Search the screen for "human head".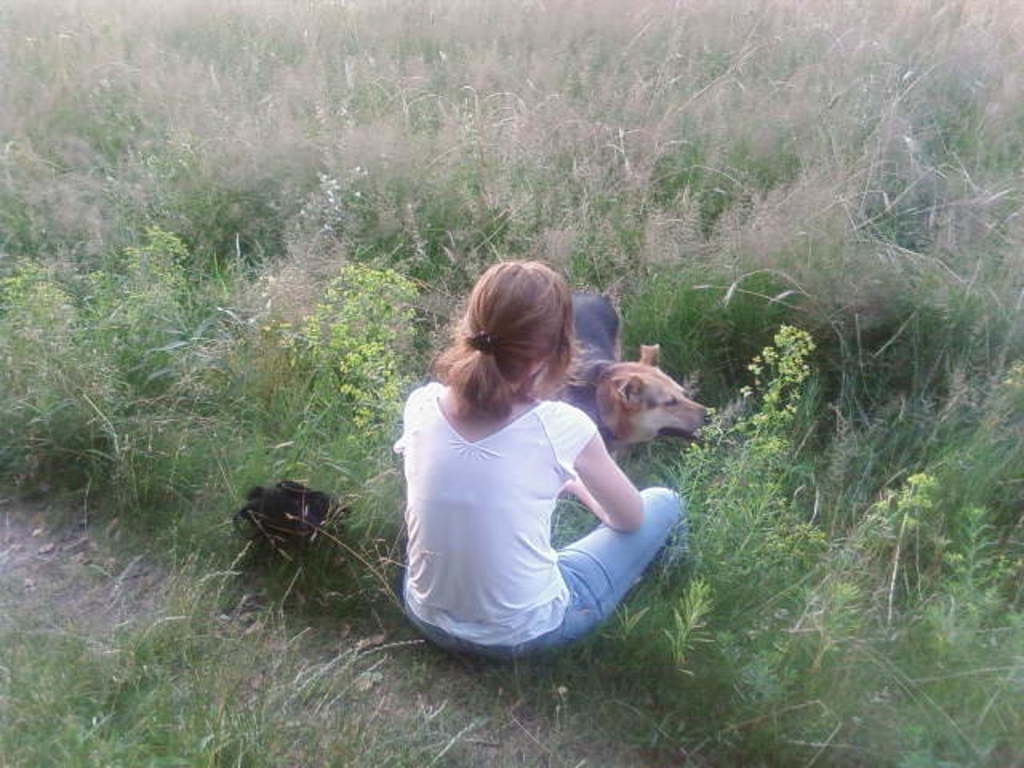
Found at x1=456 y1=262 x2=579 y2=402.
